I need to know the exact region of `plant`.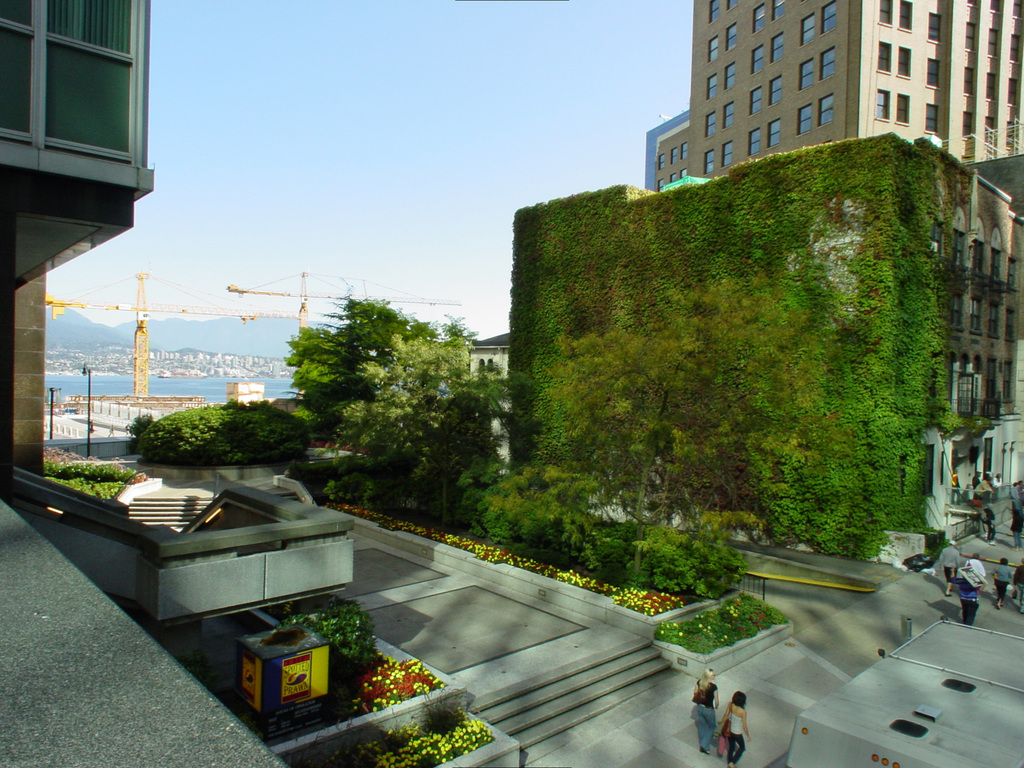
Region: bbox=(45, 451, 137, 479).
